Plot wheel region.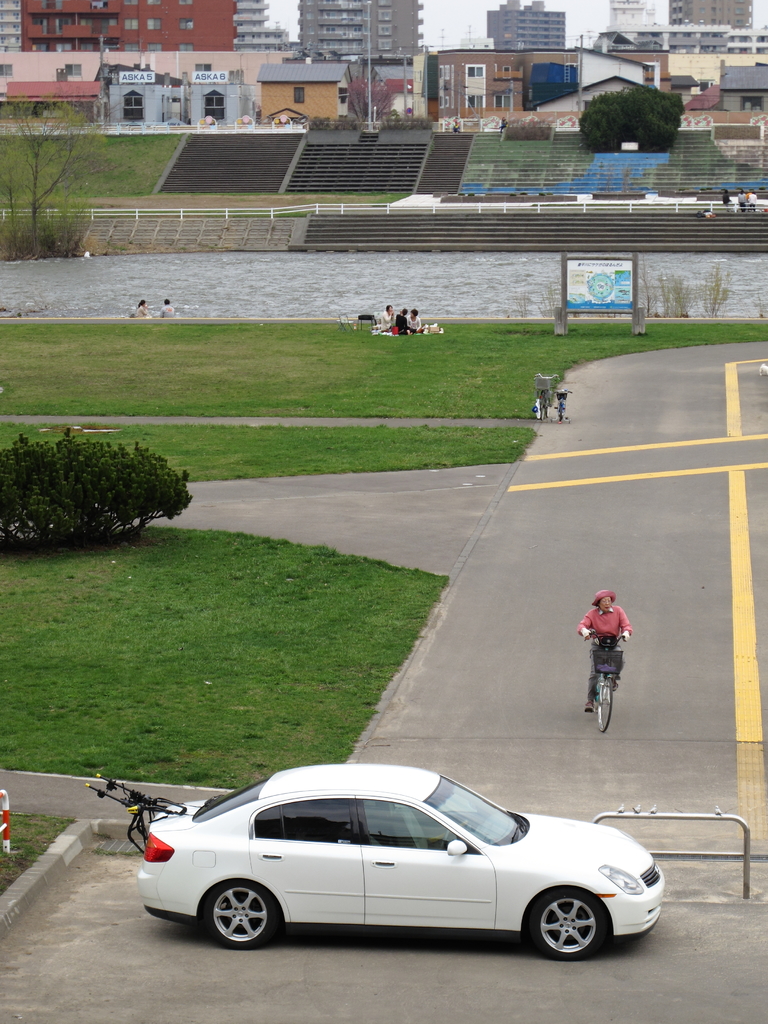
Plotted at (523,393,546,421).
